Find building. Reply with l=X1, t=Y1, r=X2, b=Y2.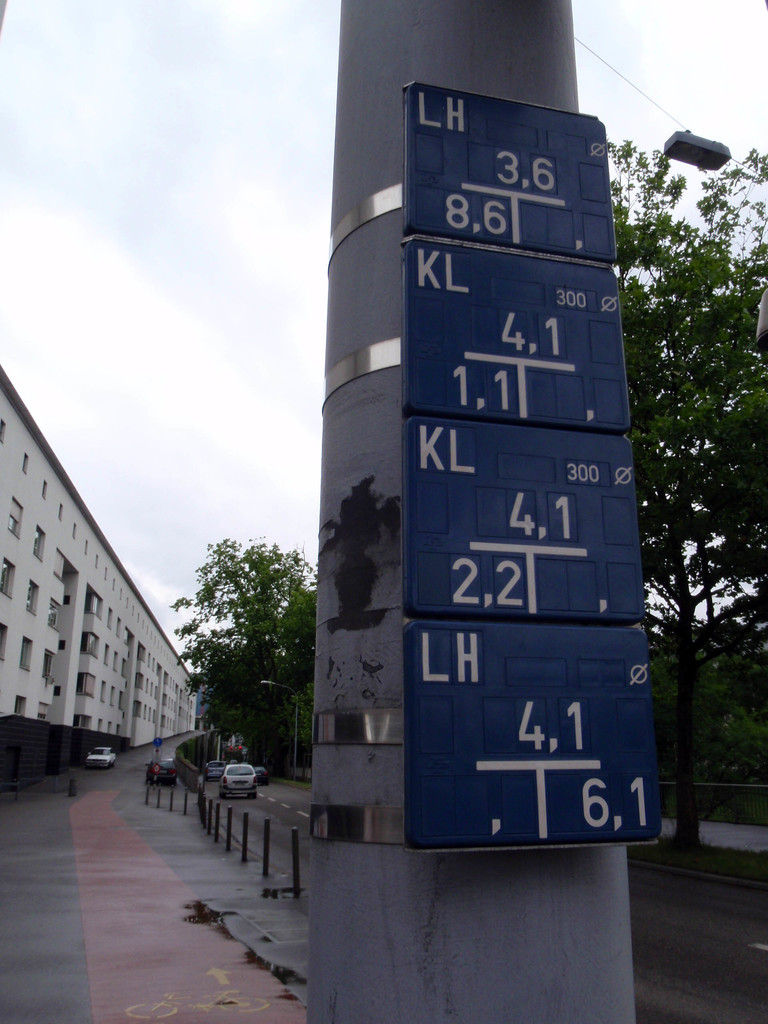
l=0, t=367, r=201, b=780.
